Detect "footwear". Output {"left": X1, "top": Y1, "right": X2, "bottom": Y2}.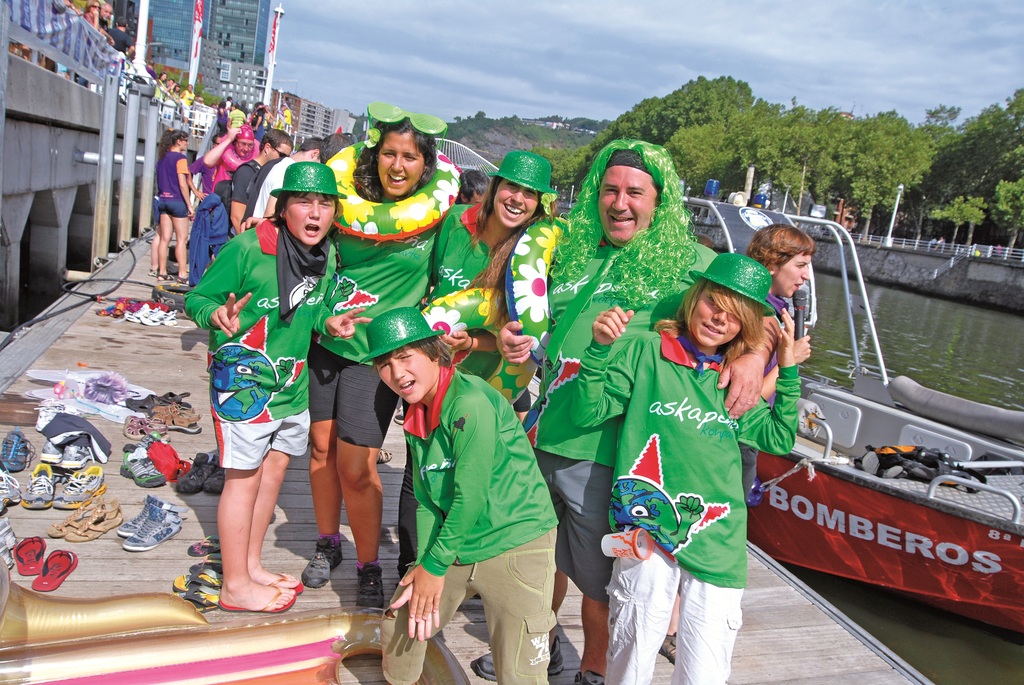
{"left": 0, "top": 468, "right": 24, "bottom": 512}.
